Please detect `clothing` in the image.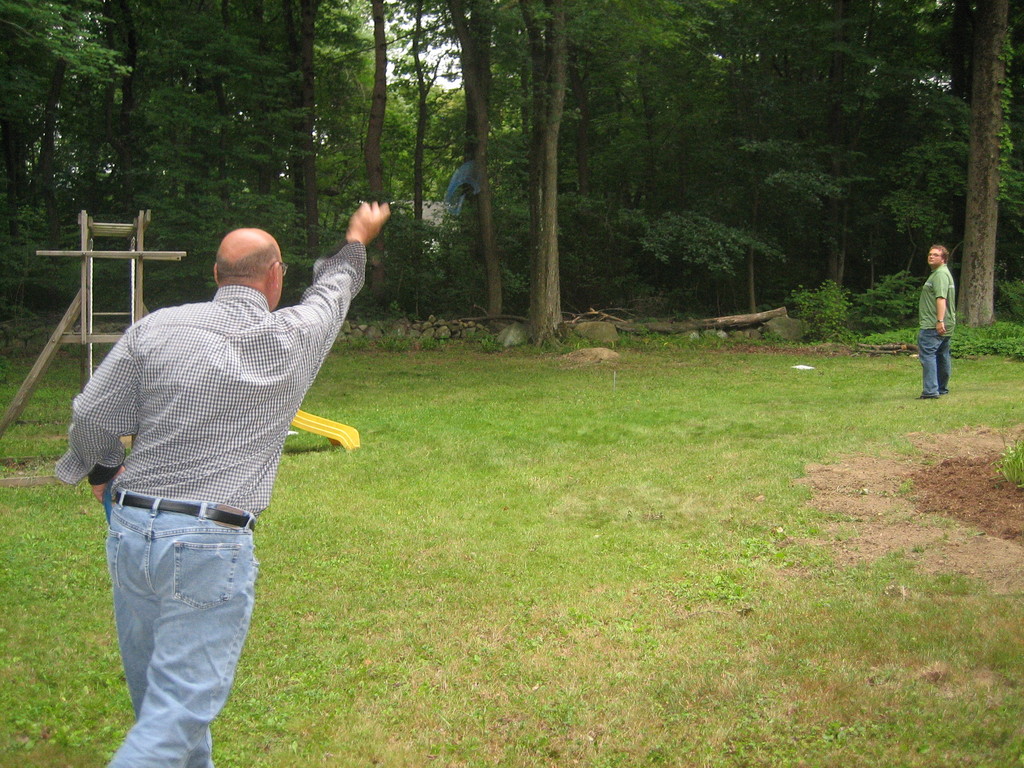
(916,262,954,399).
